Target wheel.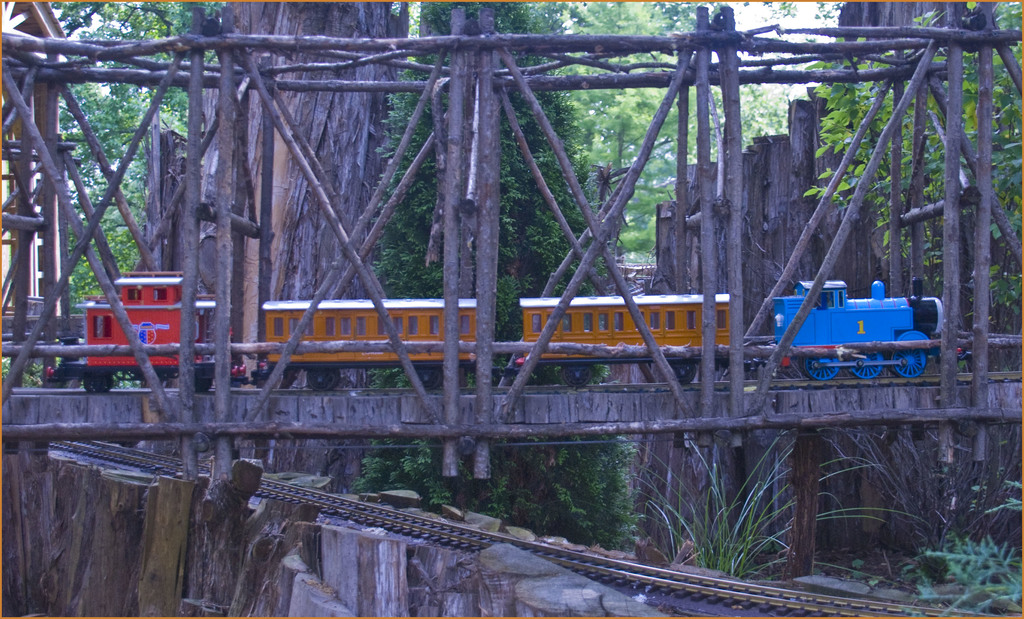
Target region: [x1=412, y1=365, x2=444, y2=389].
